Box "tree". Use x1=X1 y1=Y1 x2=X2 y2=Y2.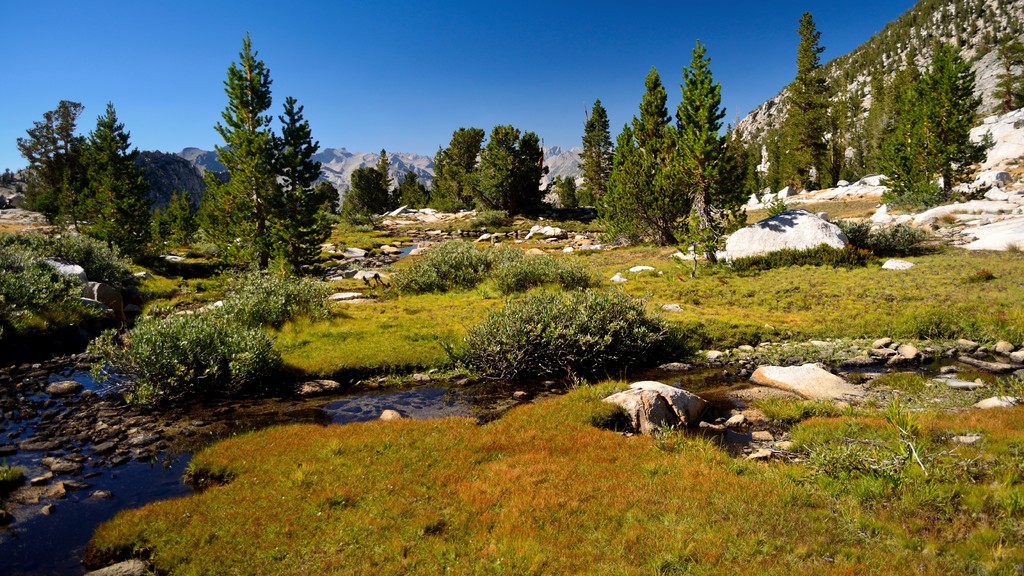
x1=913 y1=36 x2=995 y2=188.
